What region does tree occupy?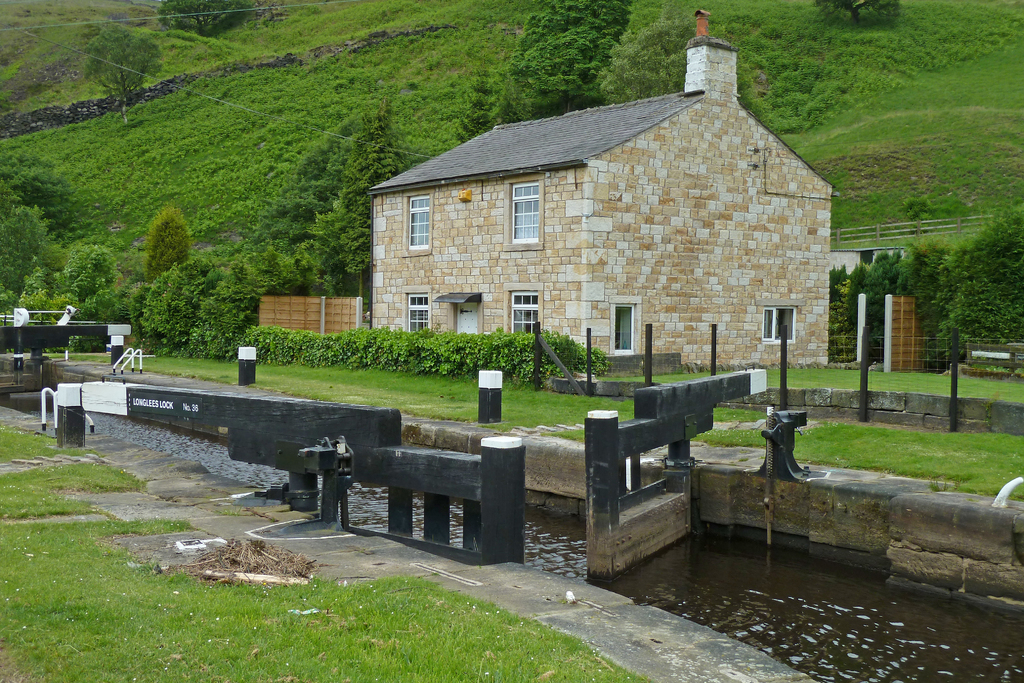
select_region(242, 330, 589, 377).
